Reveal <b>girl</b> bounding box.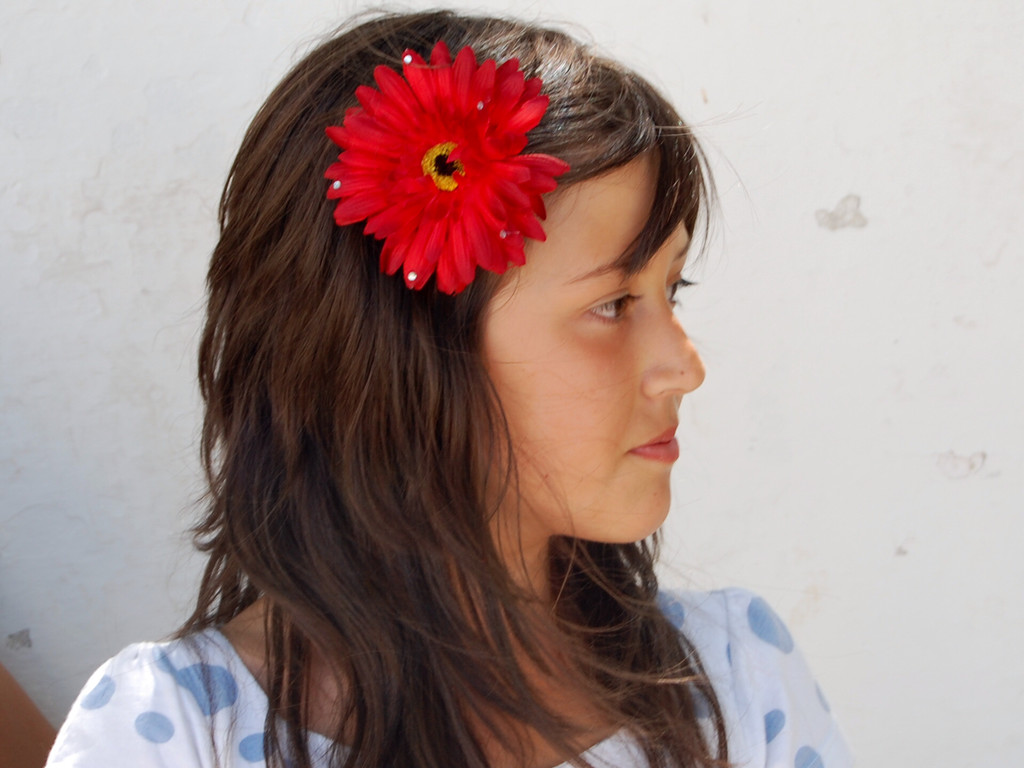
Revealed: l=45, t=1, r=861, b=767.
